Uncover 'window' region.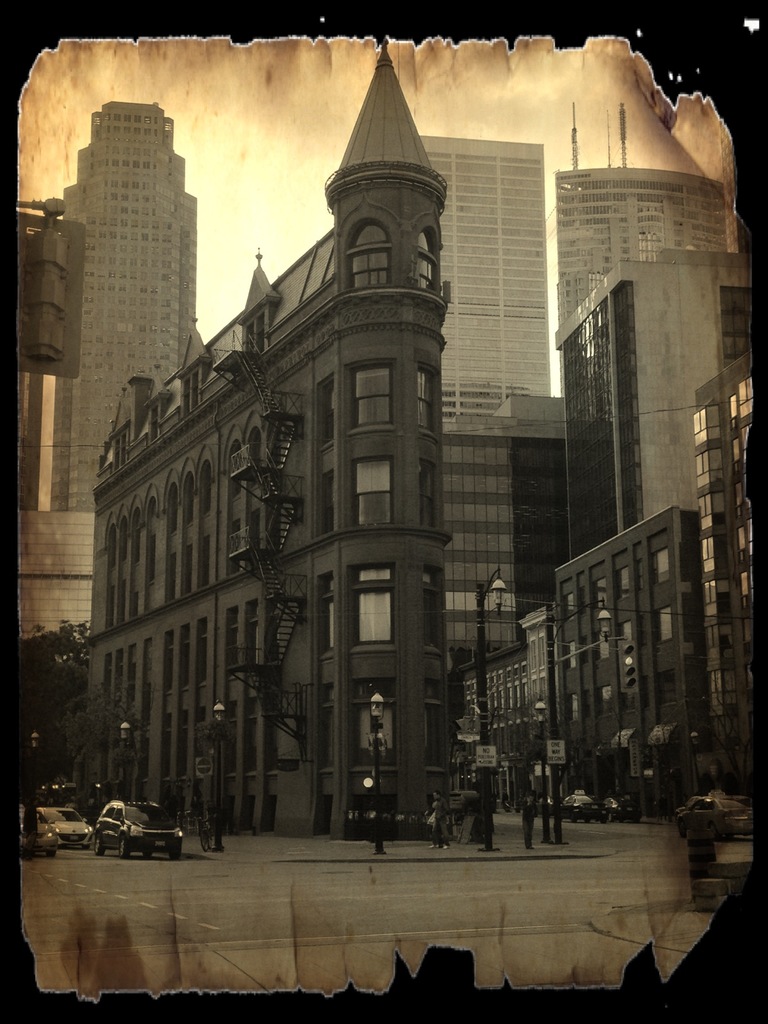
Uncovered: 417:371:432:428.
